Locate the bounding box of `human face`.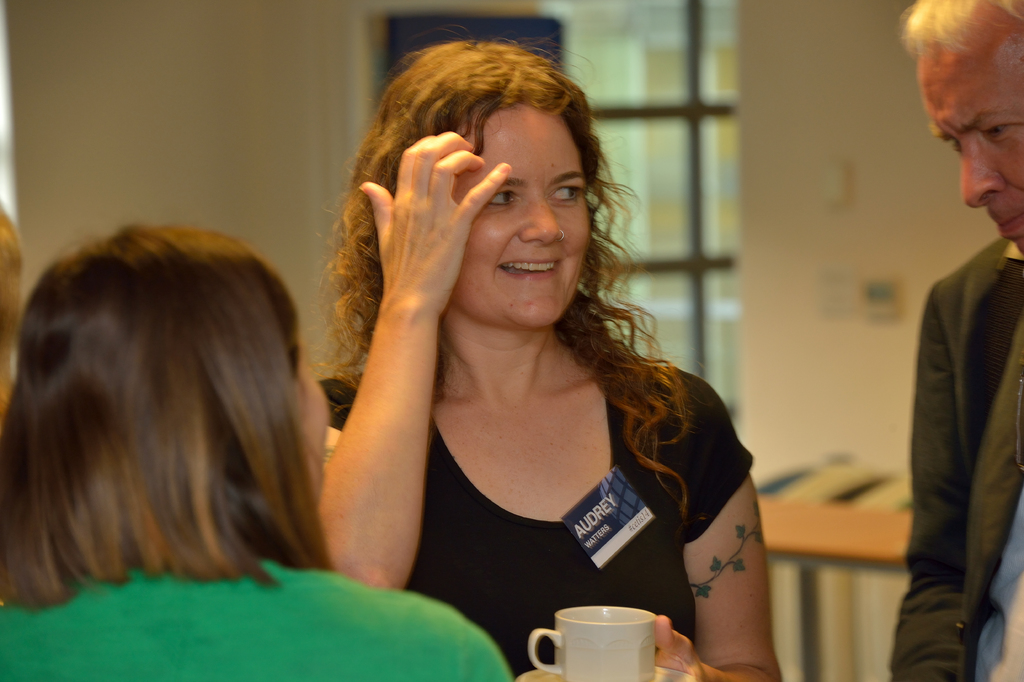
Bounding box: 297,334,330,509.
